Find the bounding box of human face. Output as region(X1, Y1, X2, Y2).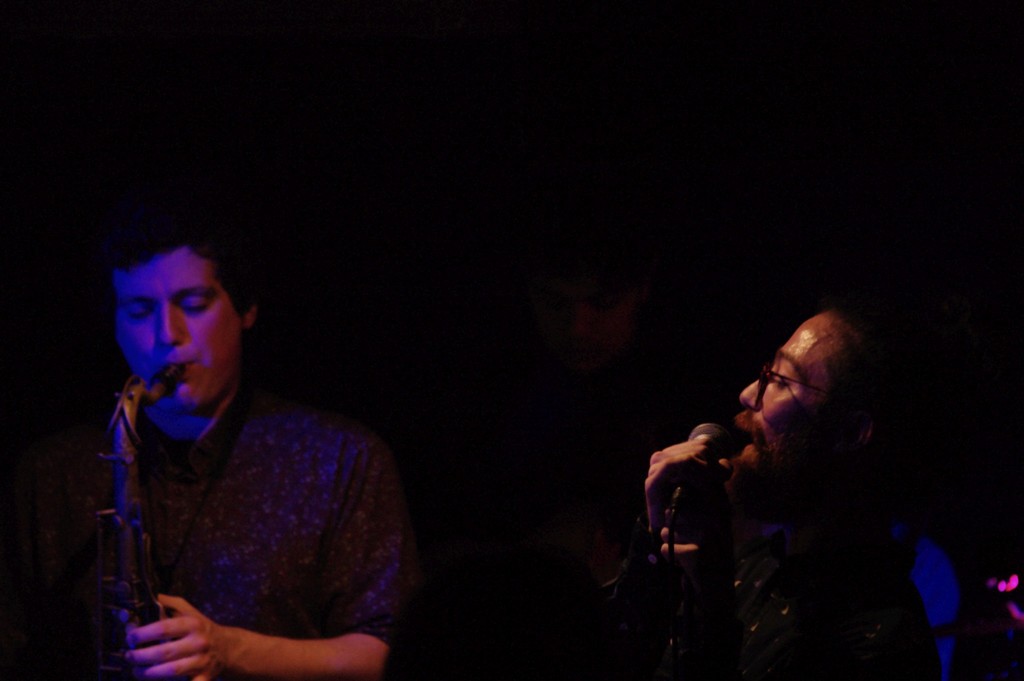
region(739, 317, 843, 495).
